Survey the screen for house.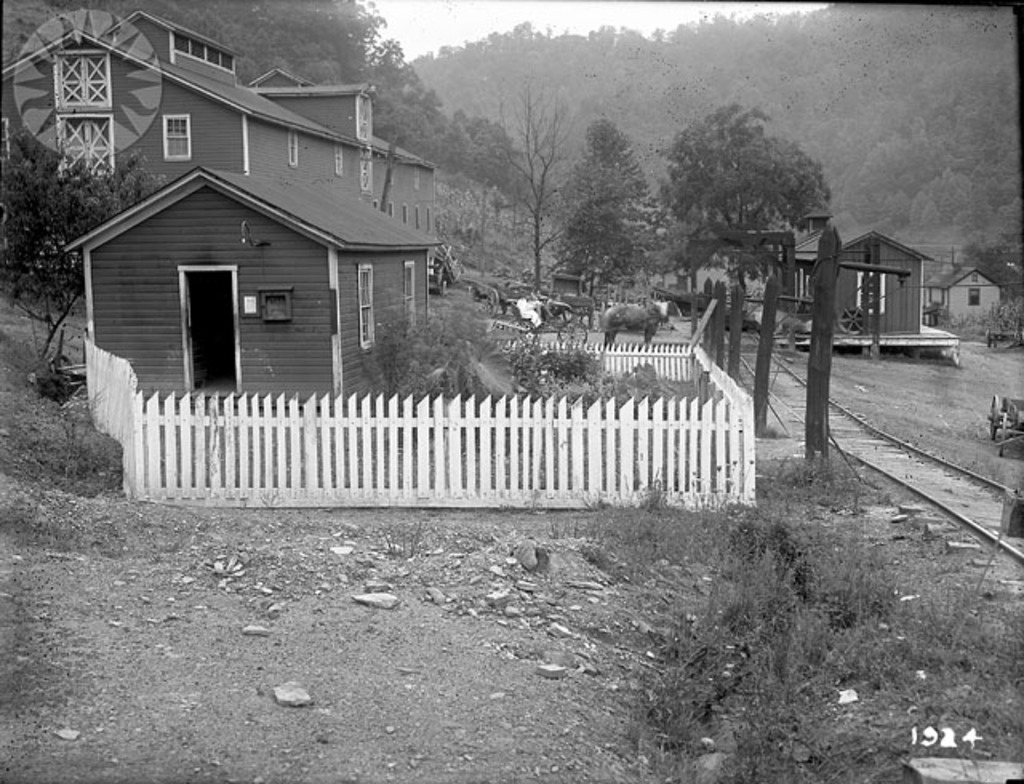
Survey found: [left=926, top=253, right=1010, bottom=320].
